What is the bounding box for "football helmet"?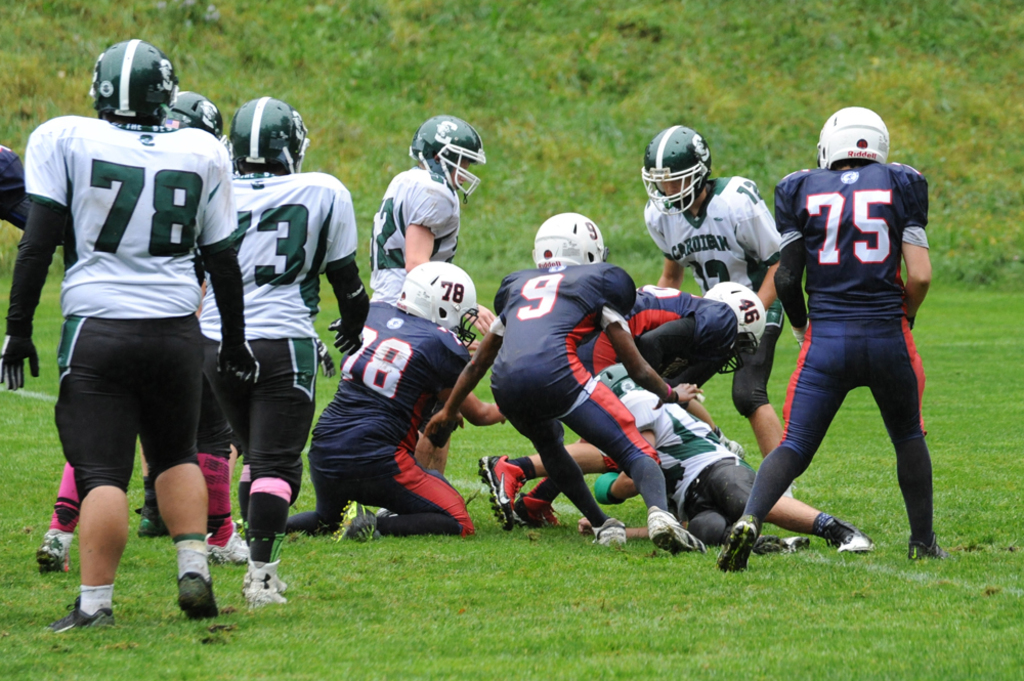
391 259 477 351.
